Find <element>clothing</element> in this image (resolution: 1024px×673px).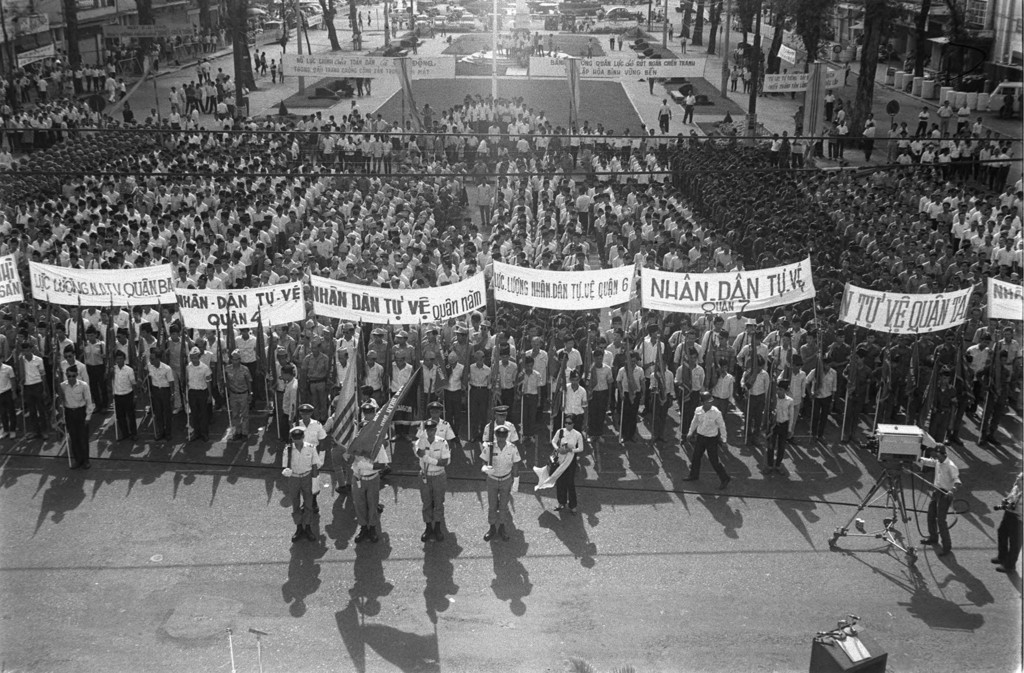
558,383,593,431.
